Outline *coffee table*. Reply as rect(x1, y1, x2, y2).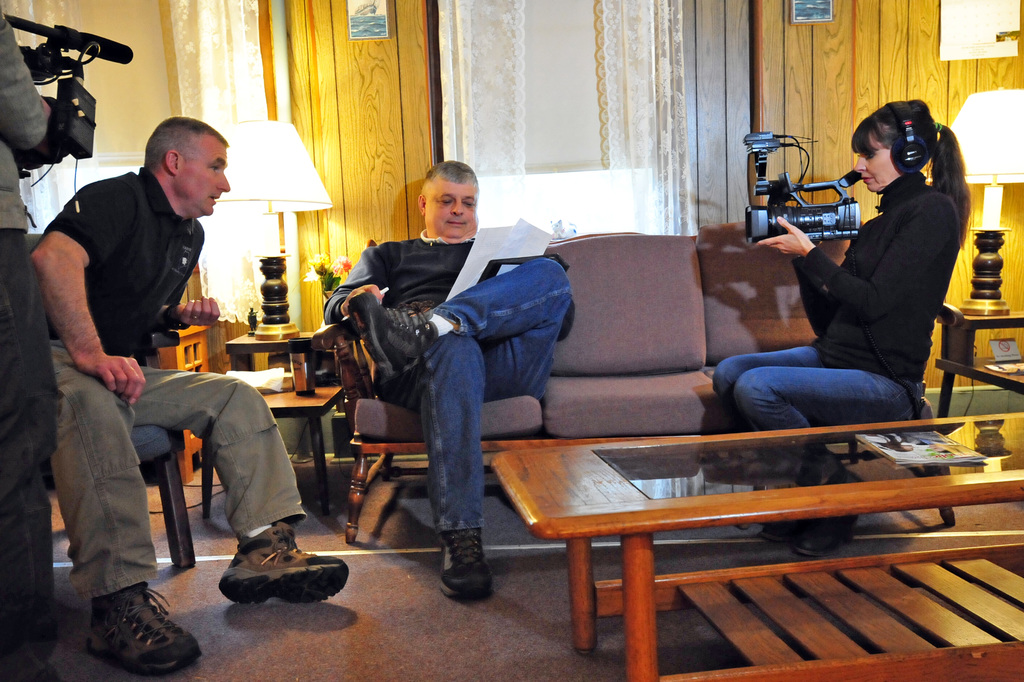
rect(939, 346, 1023, 457).
